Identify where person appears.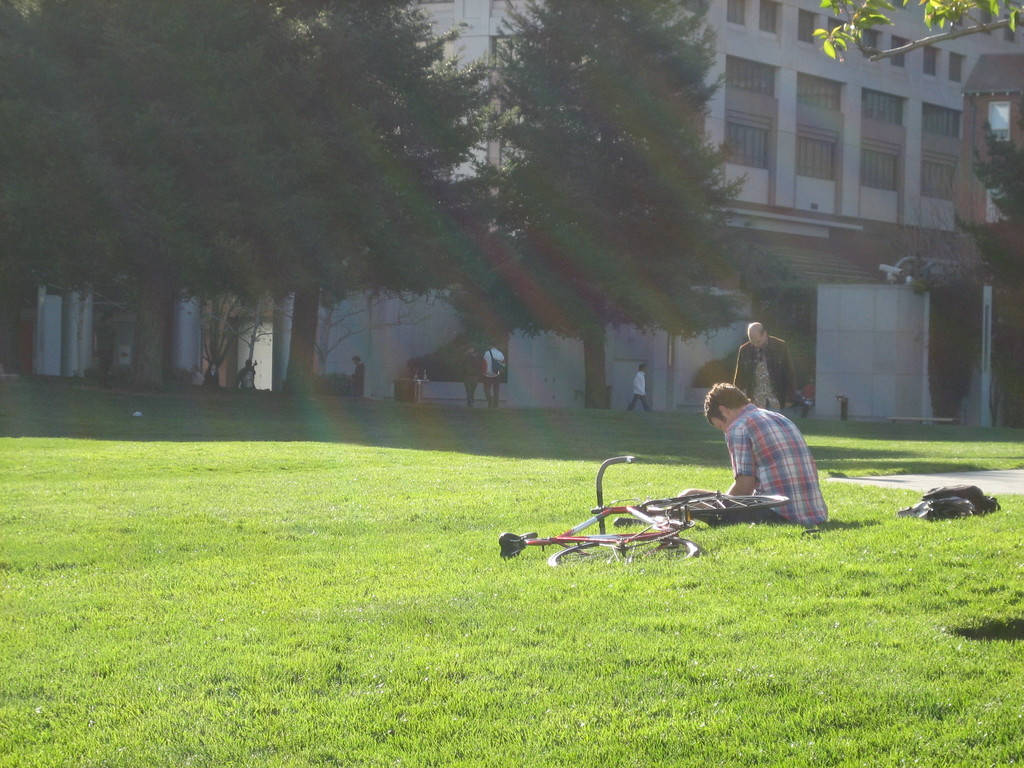
Appears at bbox=[353, 358, 367, 398].
